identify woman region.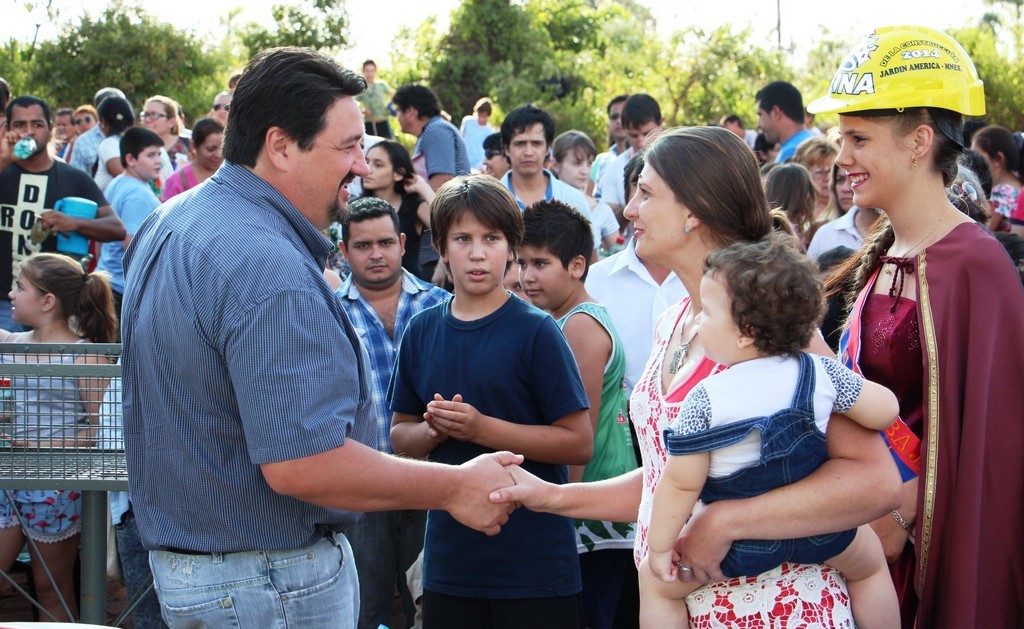
Region: (86, 100, 133, 191).
